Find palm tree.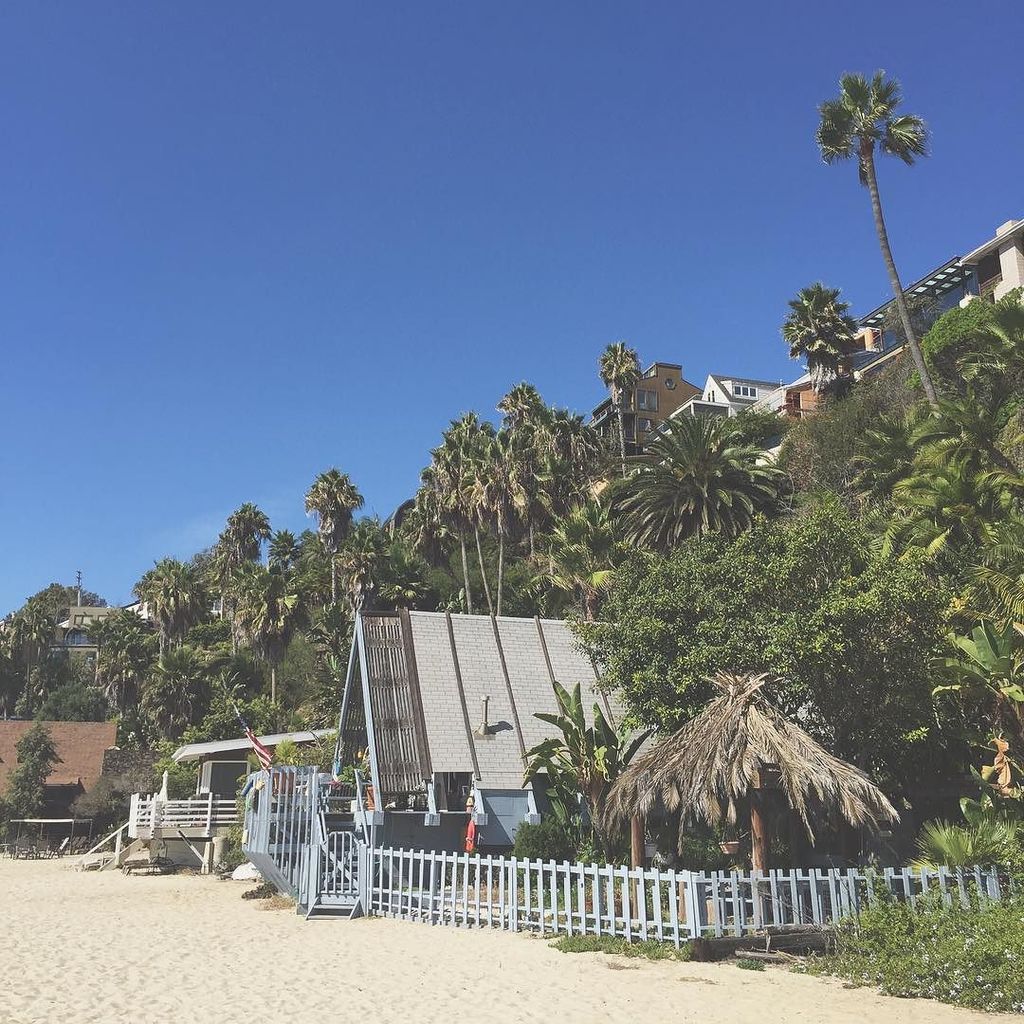
x1=600 y1=343 x2=649 y2=568.
